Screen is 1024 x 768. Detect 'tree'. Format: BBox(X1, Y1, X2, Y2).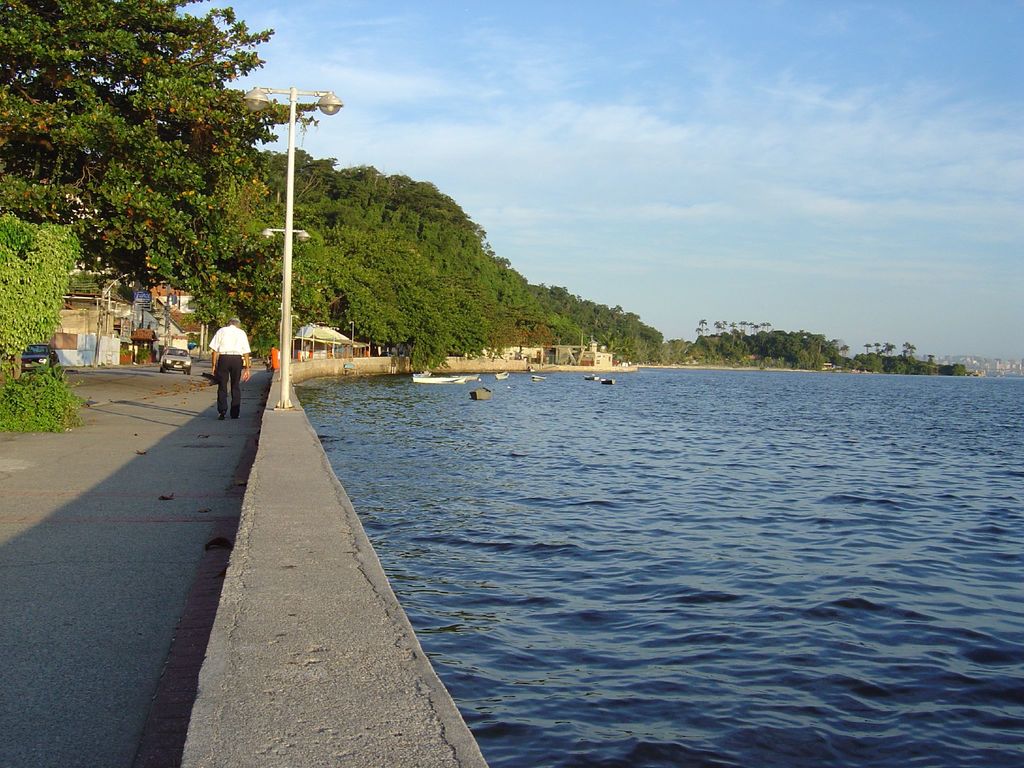
BBox(901, 337, 916, 371).
